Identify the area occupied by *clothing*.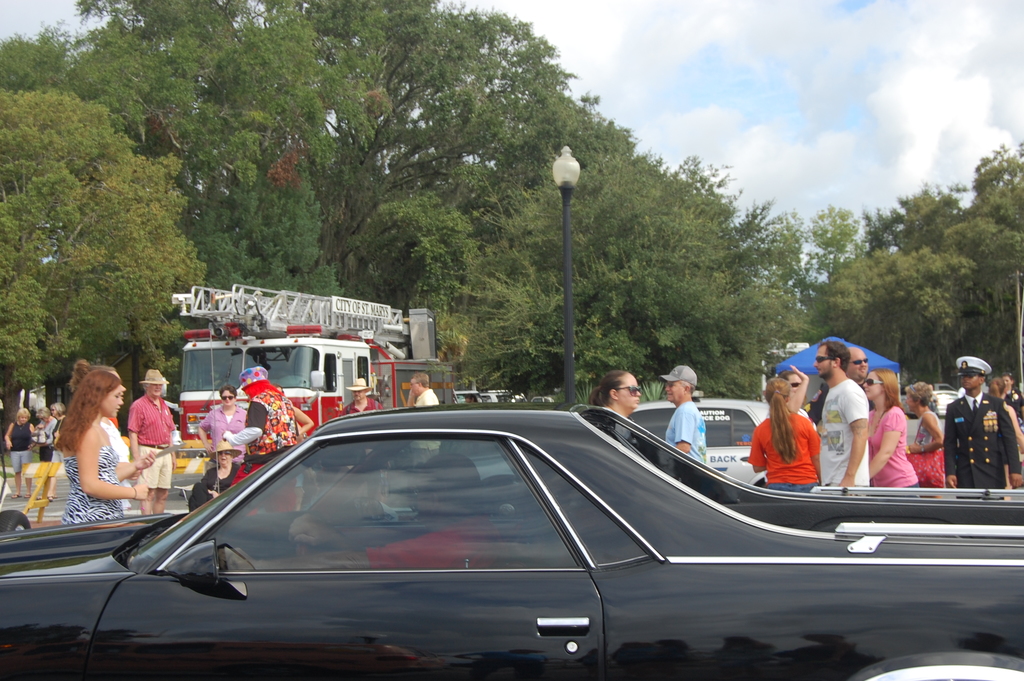
Area: bbox=[1007, 391, 1023, 412].
